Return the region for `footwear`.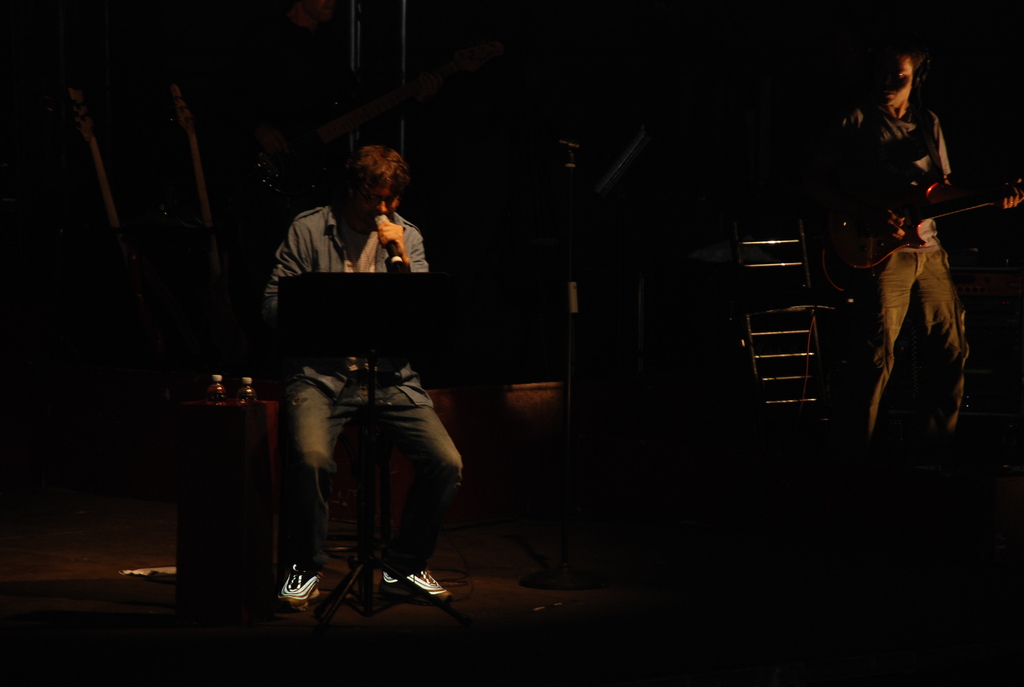
[351,560,441,622].
